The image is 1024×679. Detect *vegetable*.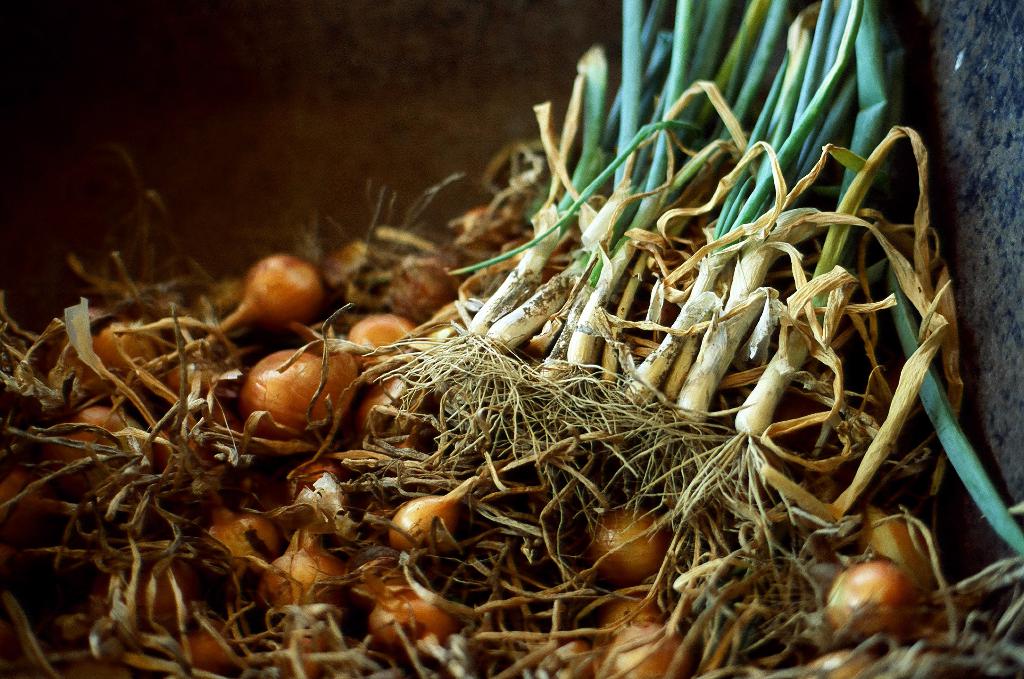
Detection: <region>584, 500, 680, 591</region>.
